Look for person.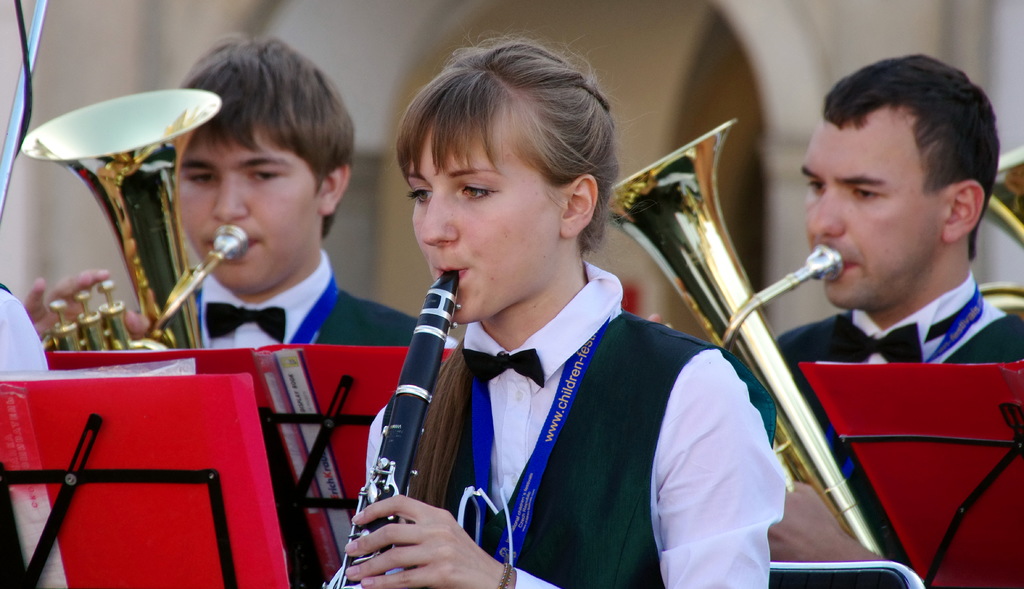
Found: 648,51,1023,588.
